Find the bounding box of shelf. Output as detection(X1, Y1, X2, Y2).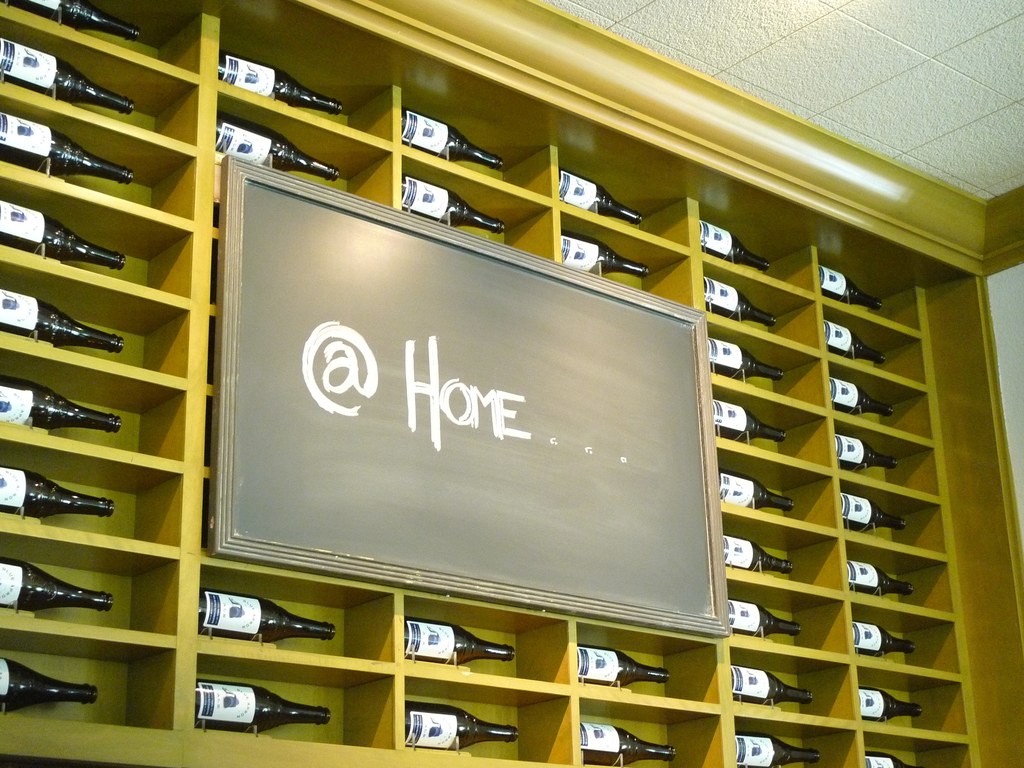
detection(823, 306, 918, 381).
